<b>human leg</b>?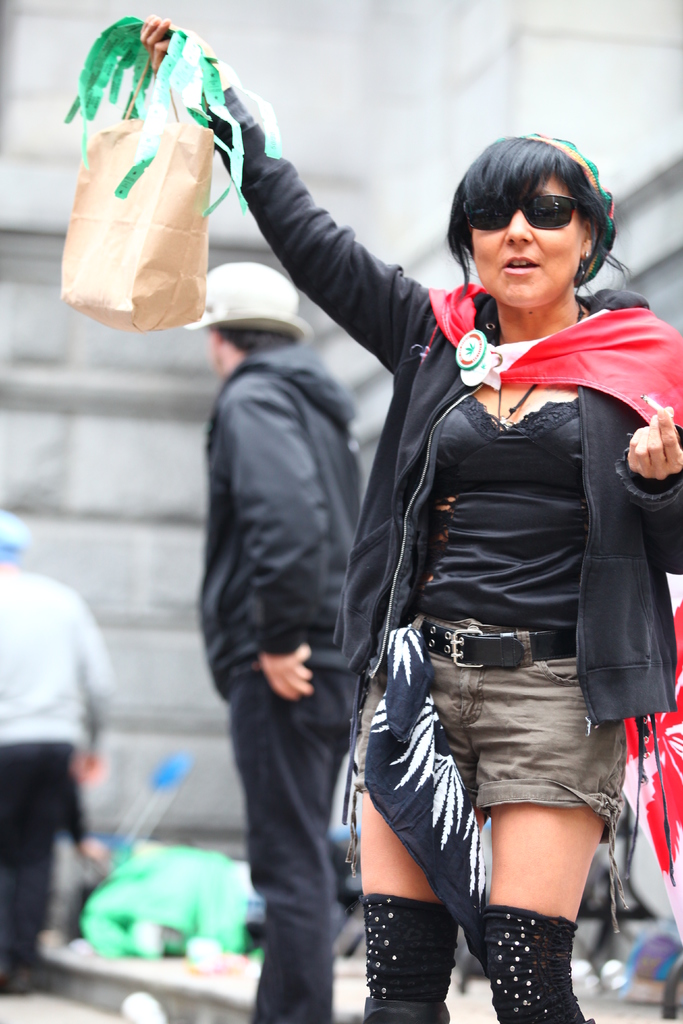
<bbox>457, 730, 629, 1023</bbox>
